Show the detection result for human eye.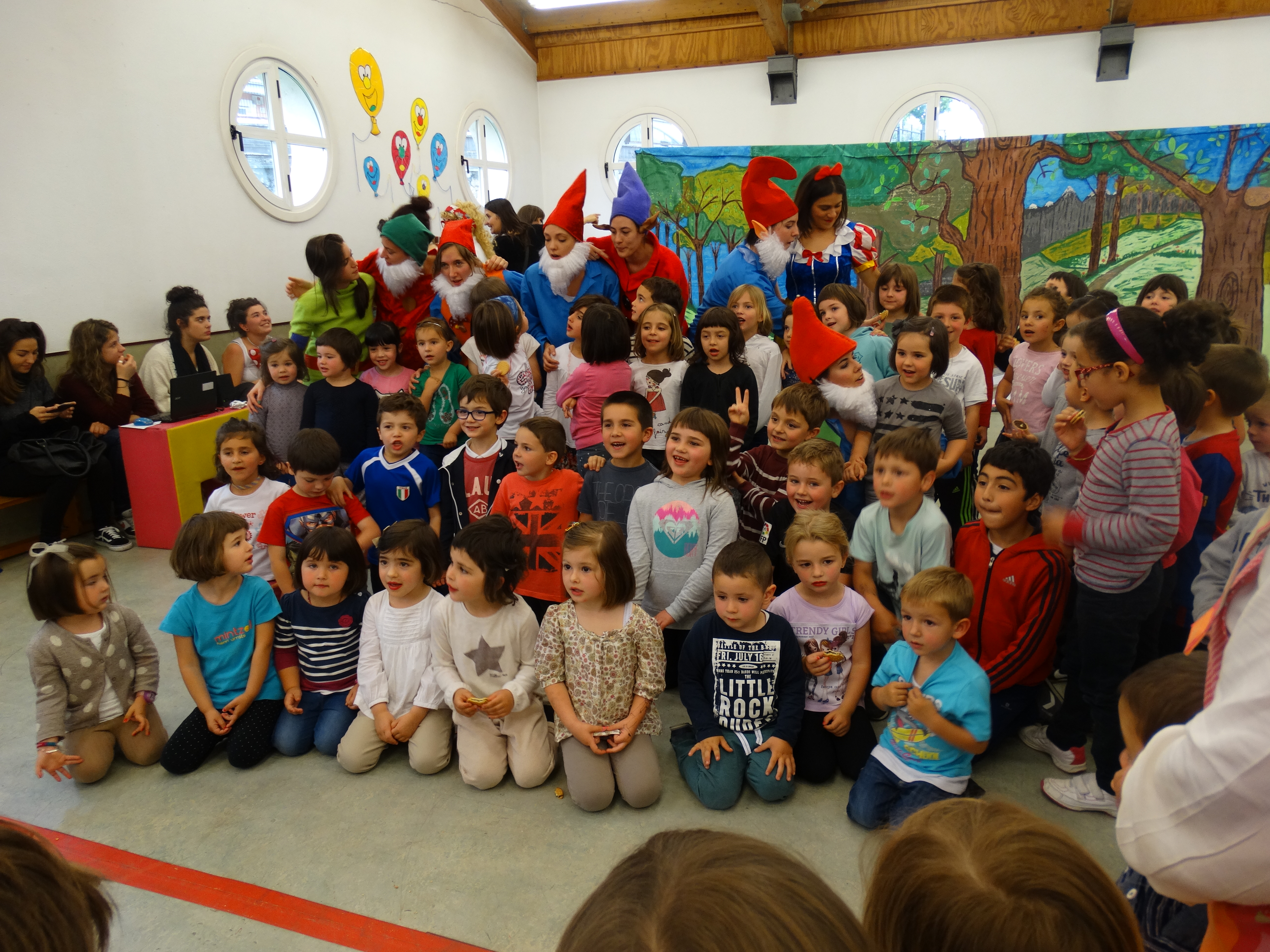
box(59, 109, 61, 111).
